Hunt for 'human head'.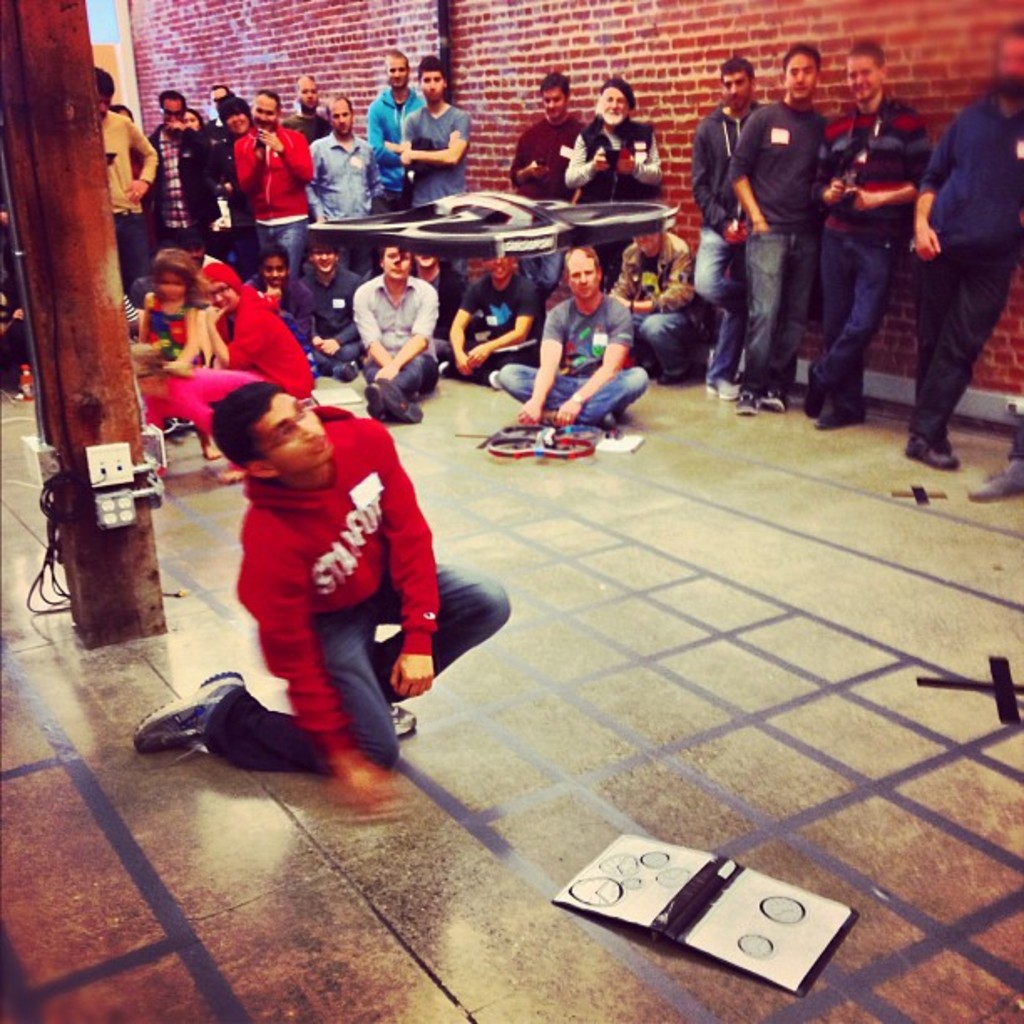
Hunted down at region(992, 15, 1022, 97).
